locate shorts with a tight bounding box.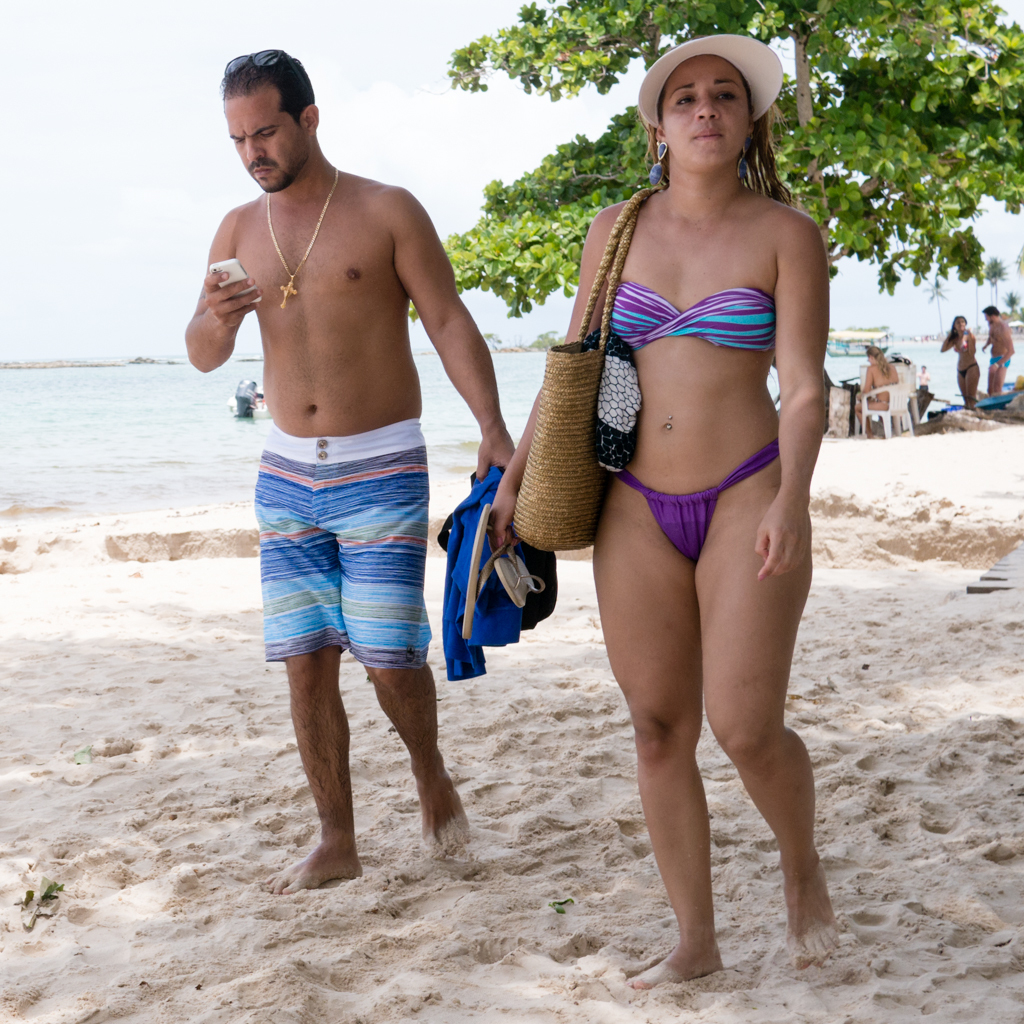
l=251, t=463, r=467, b=686.
